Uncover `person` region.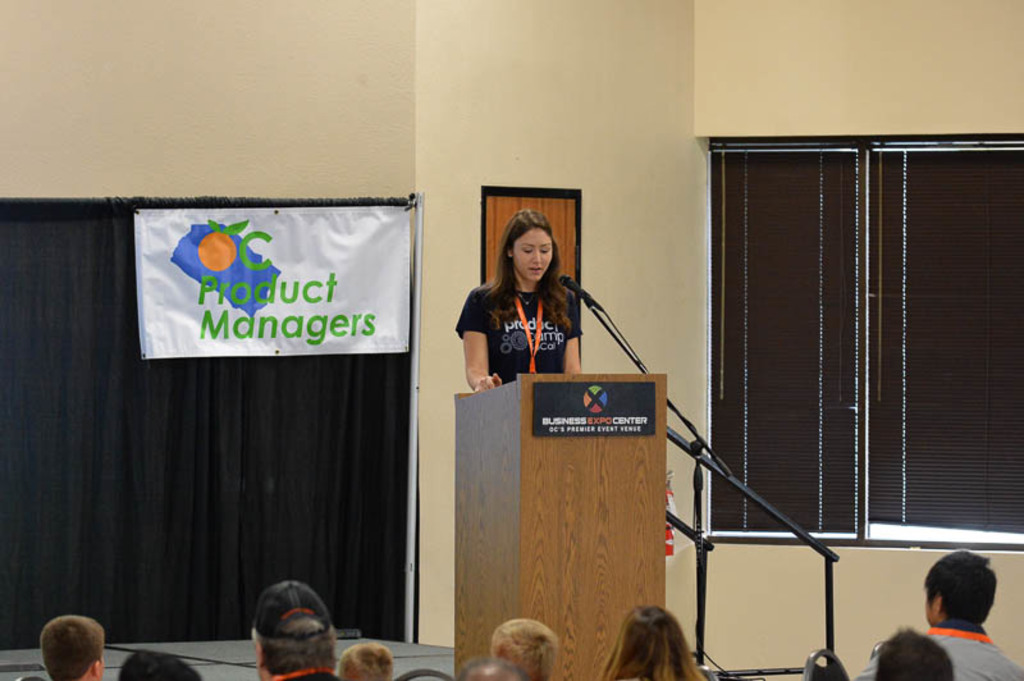
Uncovered: box=[252, 579, 340, 680].
